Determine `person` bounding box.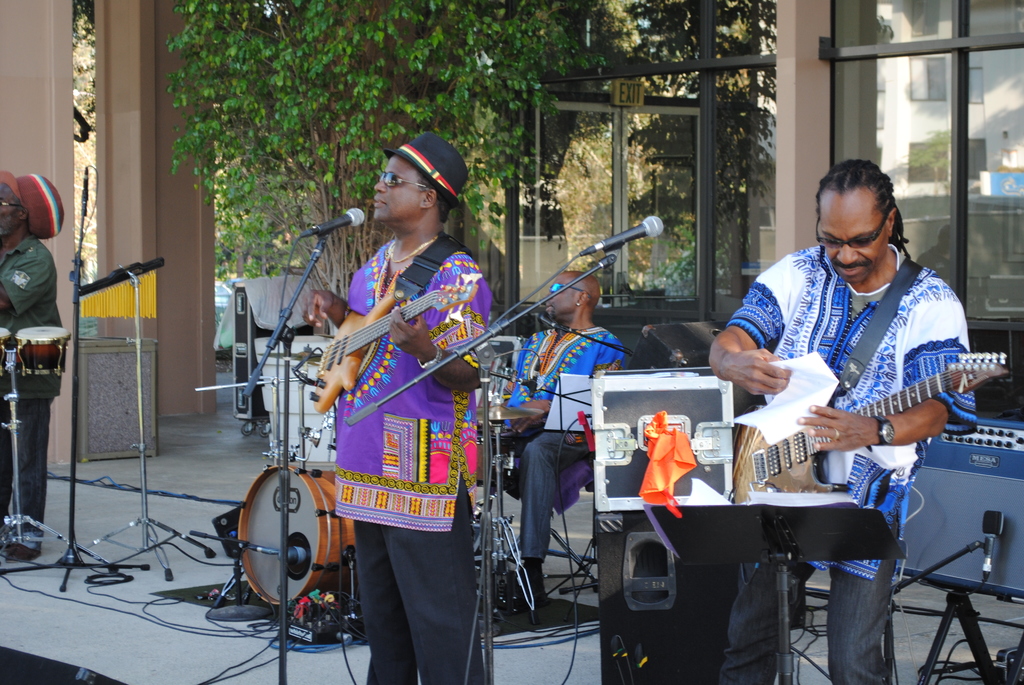
Determined: BBox(0, 168, 70, 556).
